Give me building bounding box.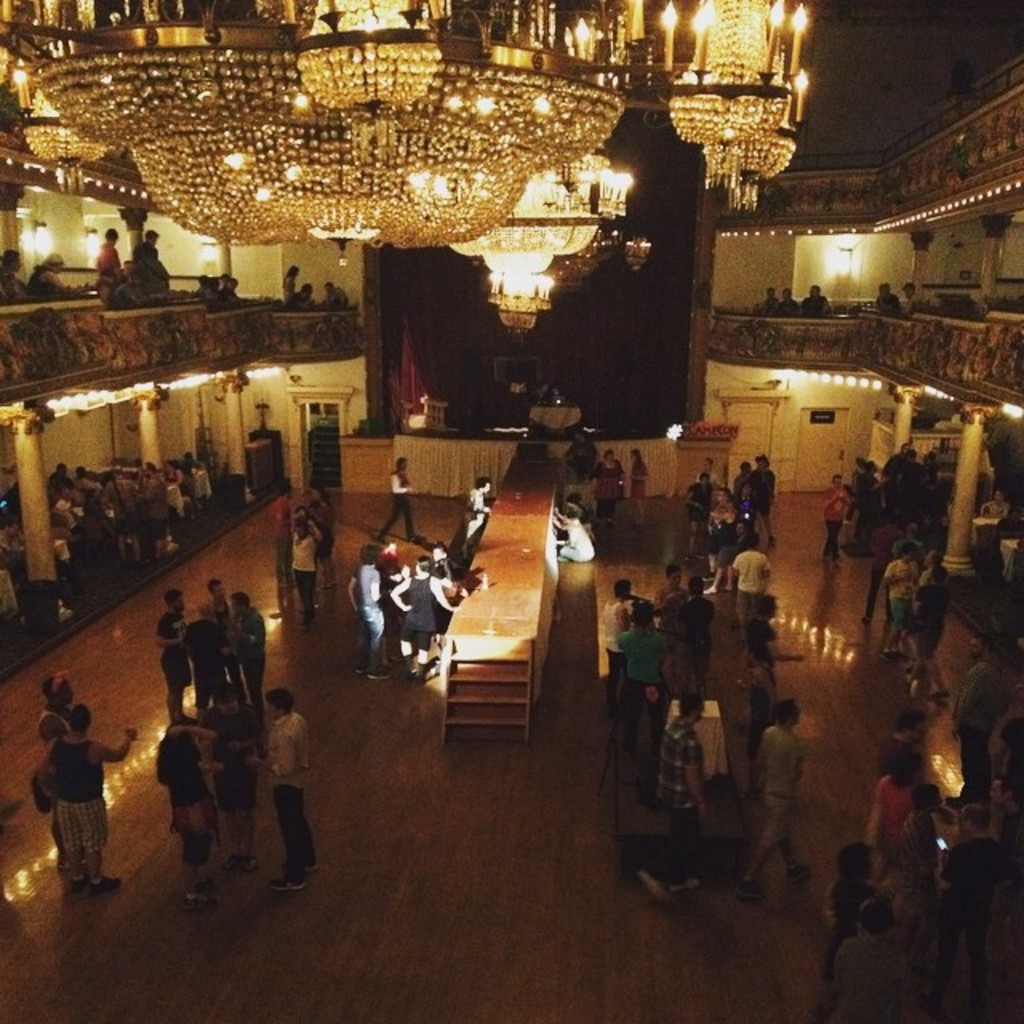
BBox(0, 3, 1022, 1022).
